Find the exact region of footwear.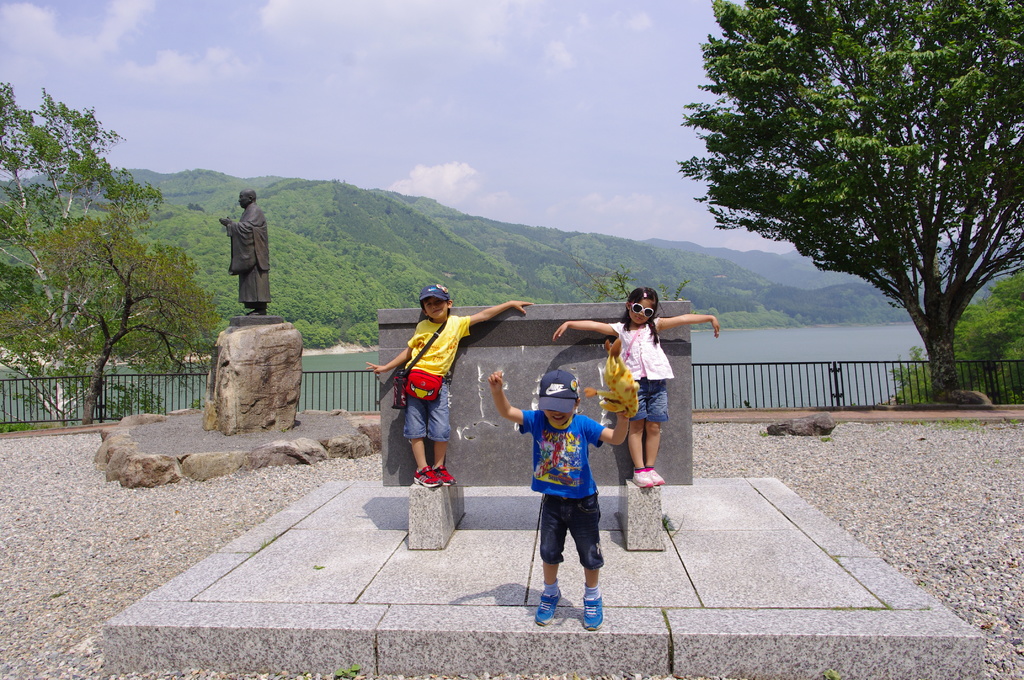
Exact region: <box>648,468,667,487</box>.
